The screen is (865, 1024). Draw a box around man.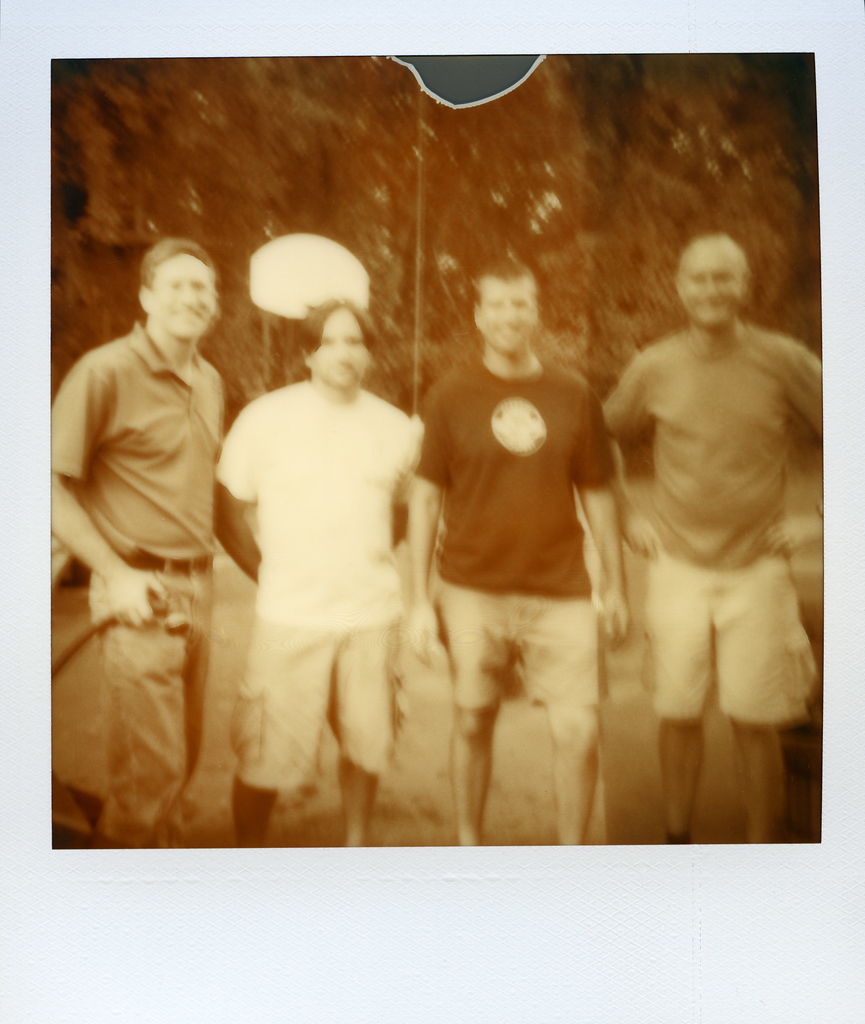
[404,249,635,845].
